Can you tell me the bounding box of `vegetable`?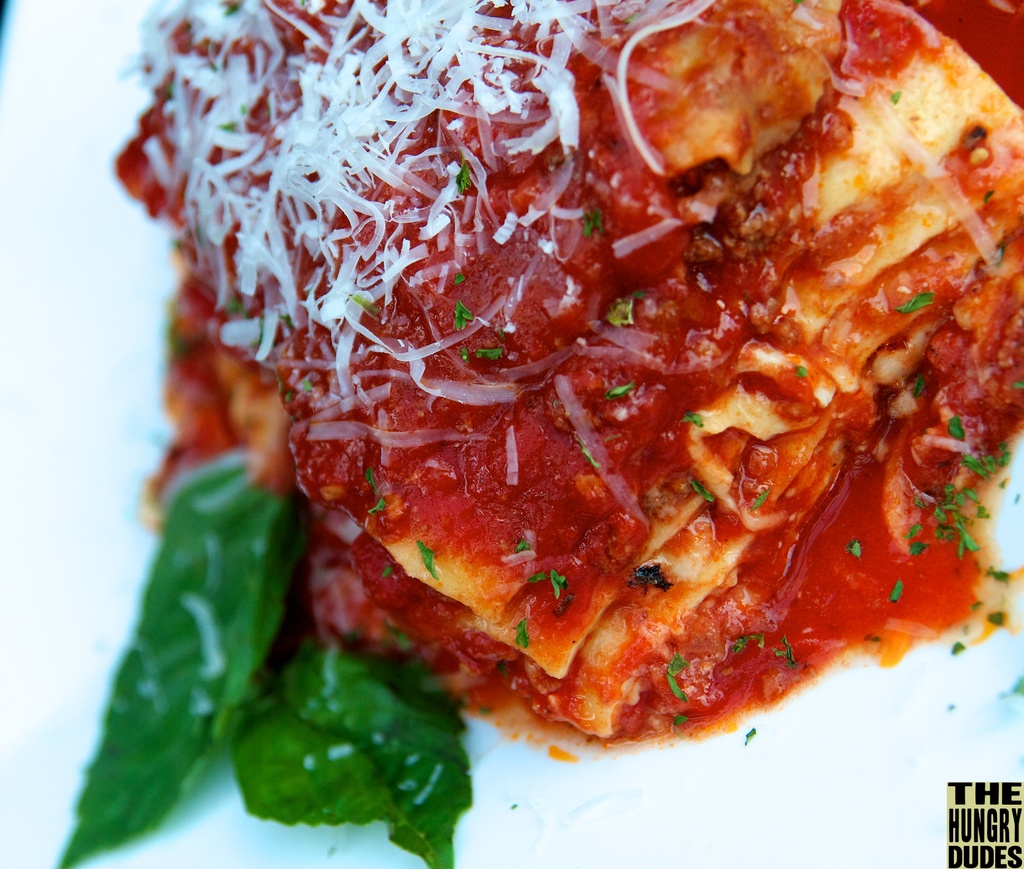
<region>458, 166, 472, 191</region>.
